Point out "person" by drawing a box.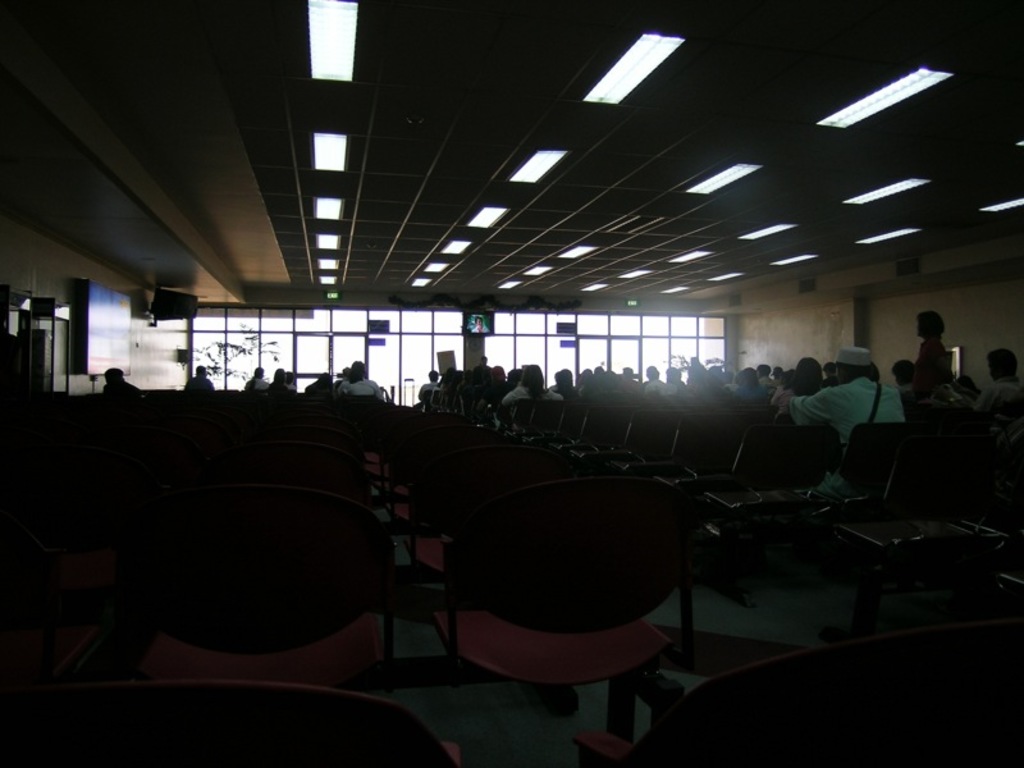
Rect(180, 364, 216, 389).
